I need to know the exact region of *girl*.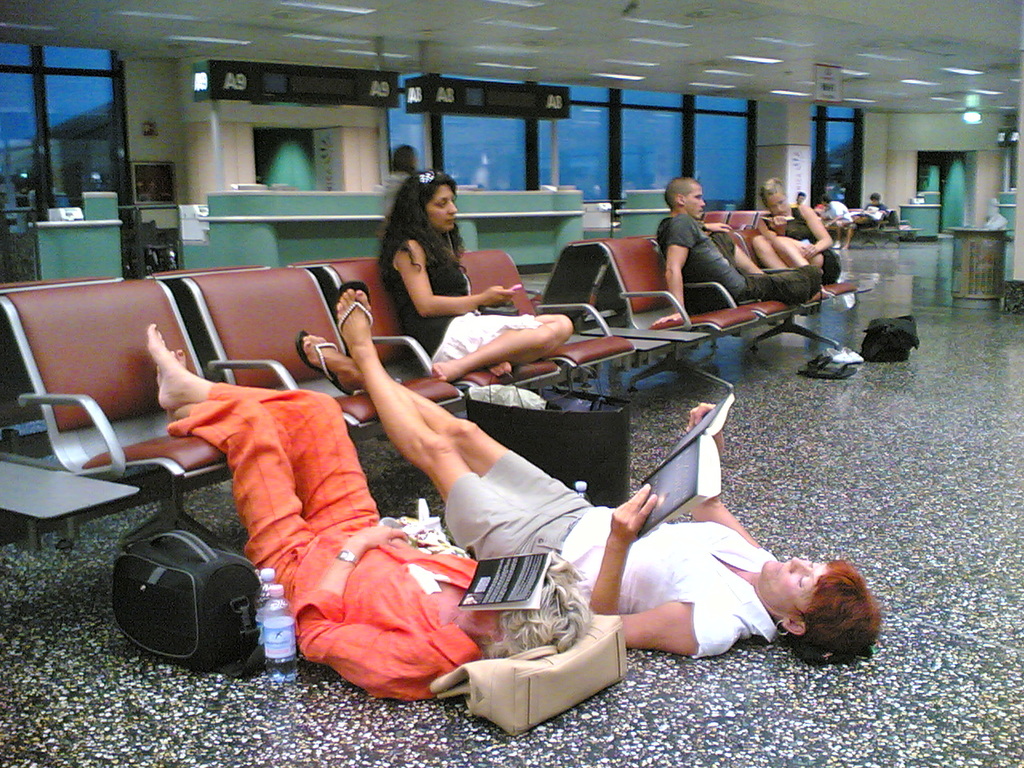
Region: BBox(378, 170, 570, 381).
